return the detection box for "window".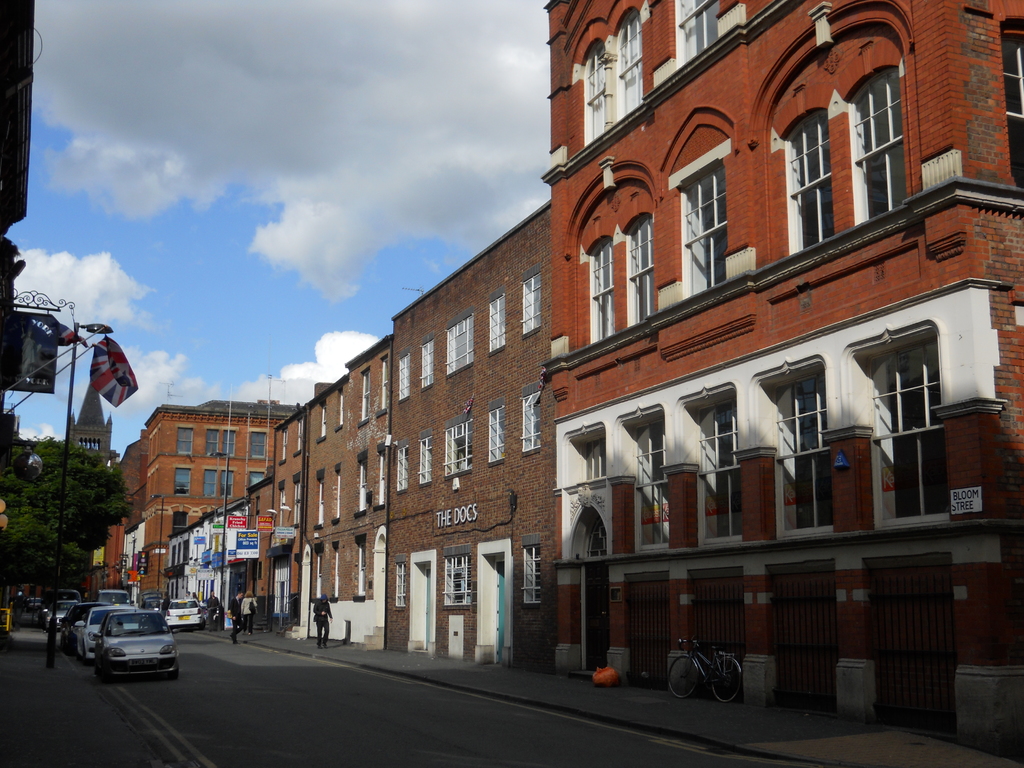
[x1=575, y1=433, x2=613, y2=480].
